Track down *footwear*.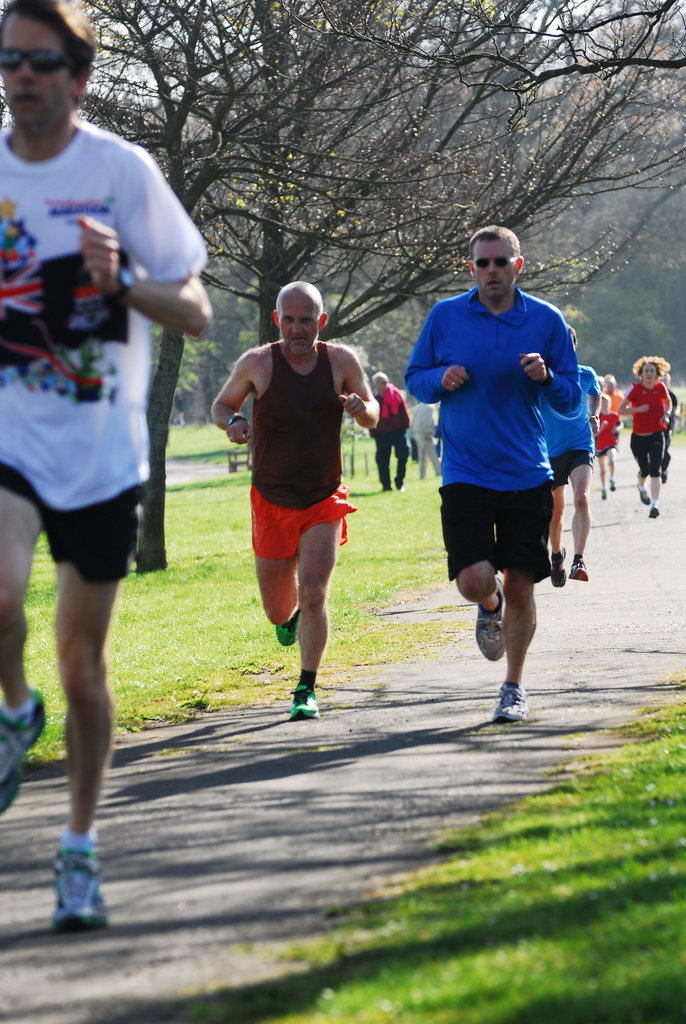
Tracked to box(270, 602, 299, 648).
